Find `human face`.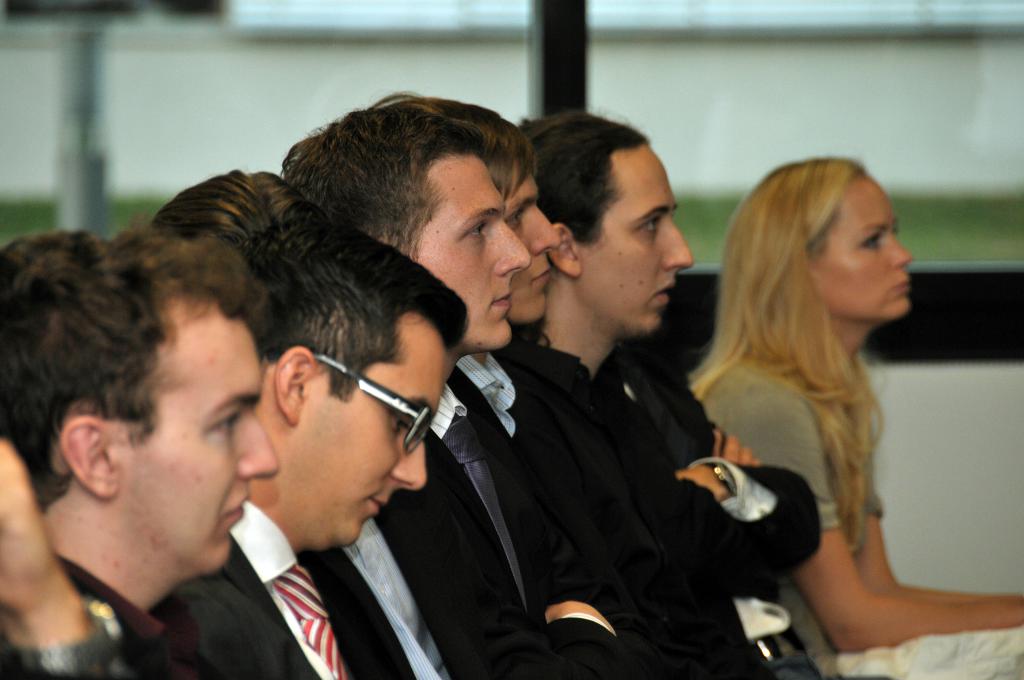
bbox(810, 176, 914, 320).
